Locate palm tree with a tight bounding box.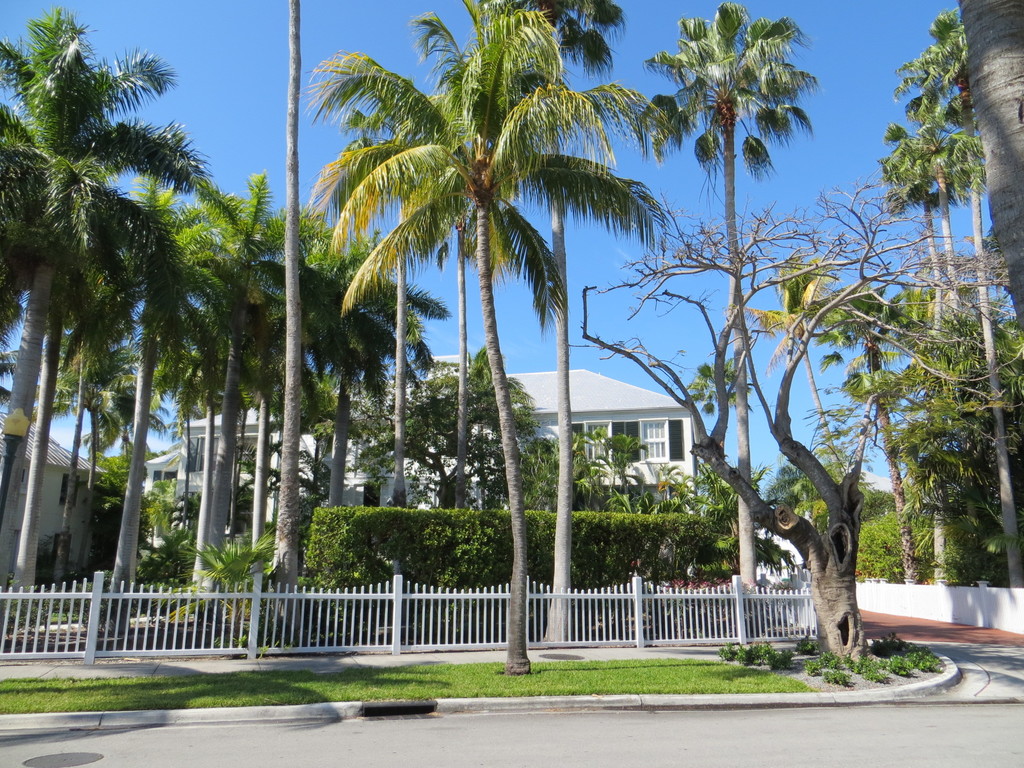
rect(298, 0, 667, 677).
